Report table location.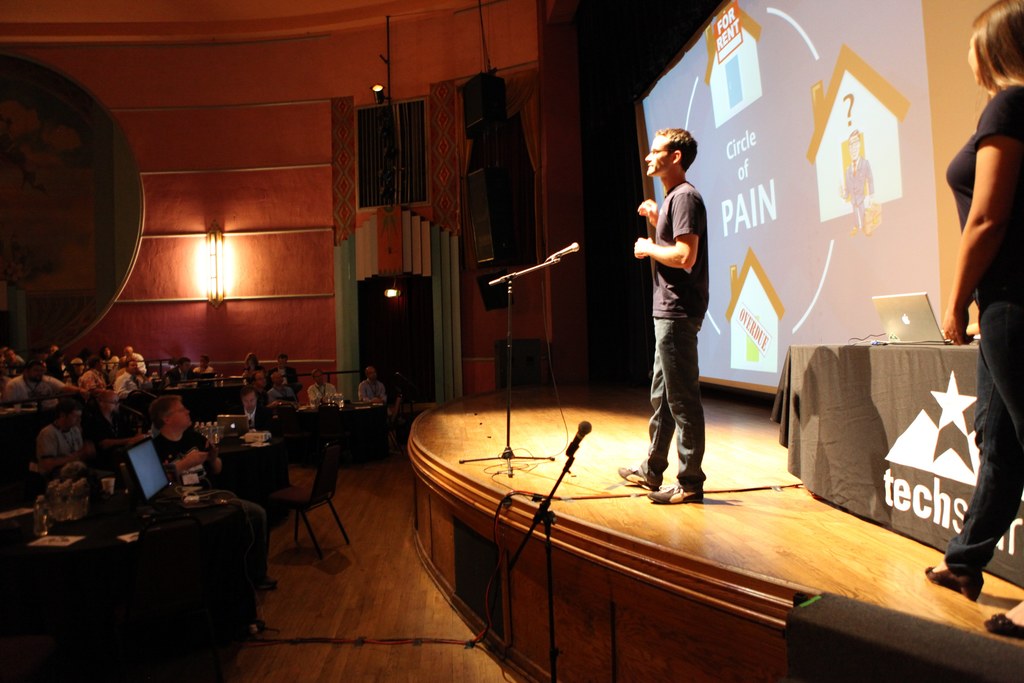
Report: bbox=[774, 342, 1023, 593].
